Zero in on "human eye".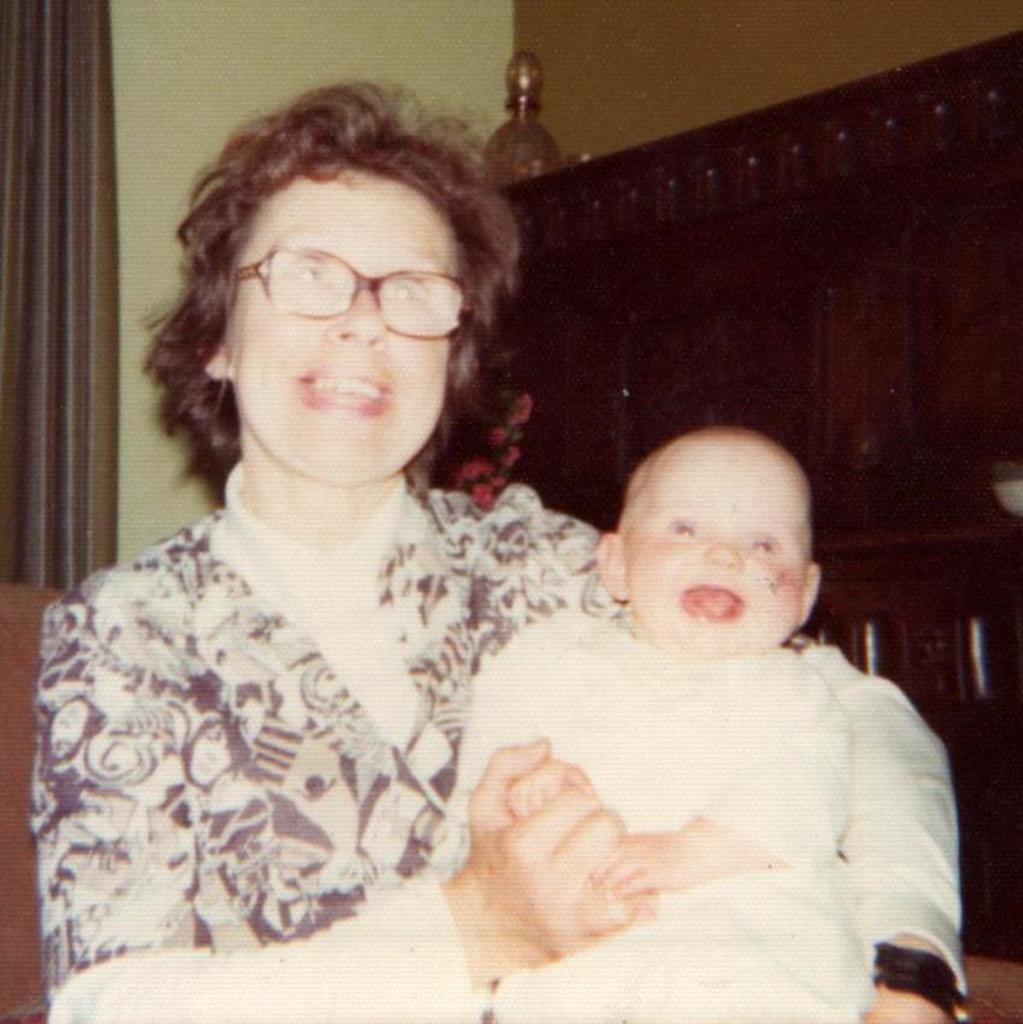
Zeroed in: bbox=(386, 285, 430, 304).
